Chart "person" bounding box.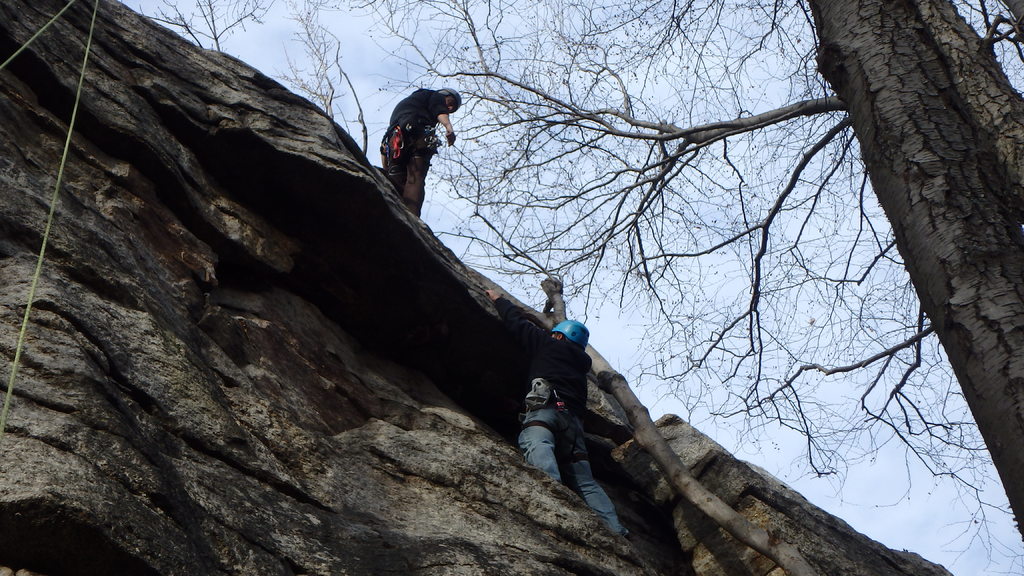
Charted: x1=379 y1=86 x2=459 y2=221.
